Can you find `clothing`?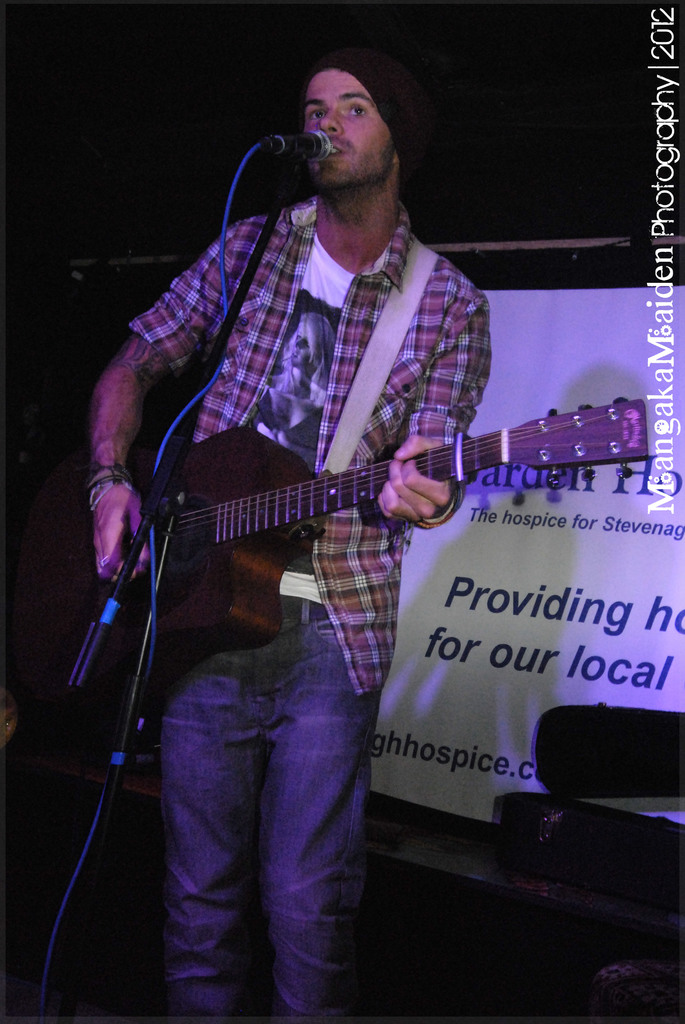
Yes, bounding box: 130:190:495:1023.
